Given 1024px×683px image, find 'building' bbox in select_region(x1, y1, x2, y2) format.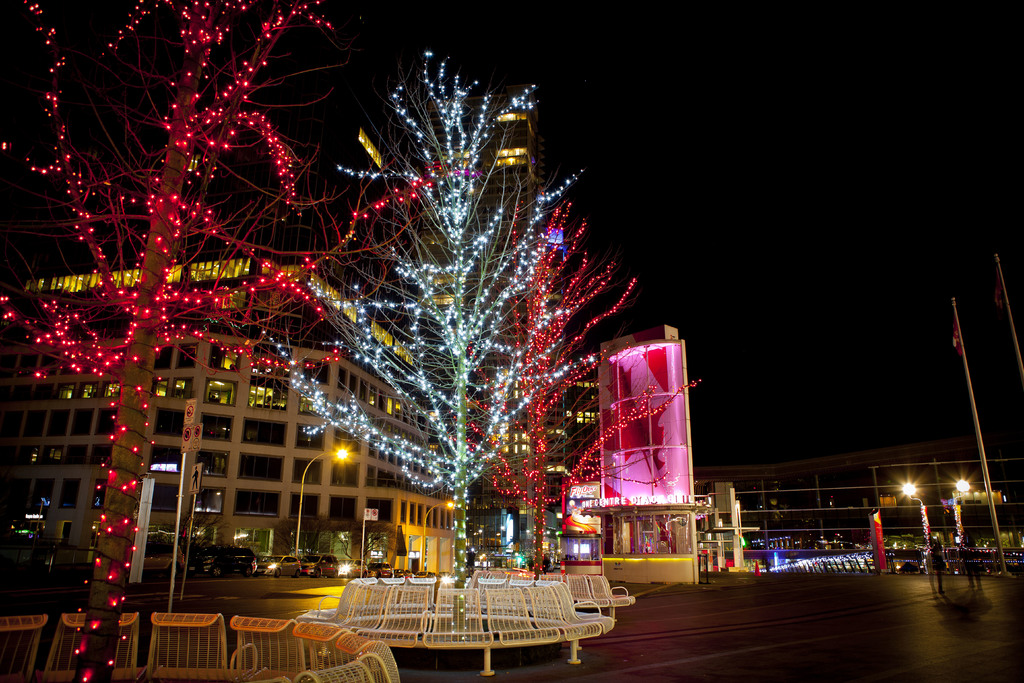
select_region(286, 106, 598, 561).
